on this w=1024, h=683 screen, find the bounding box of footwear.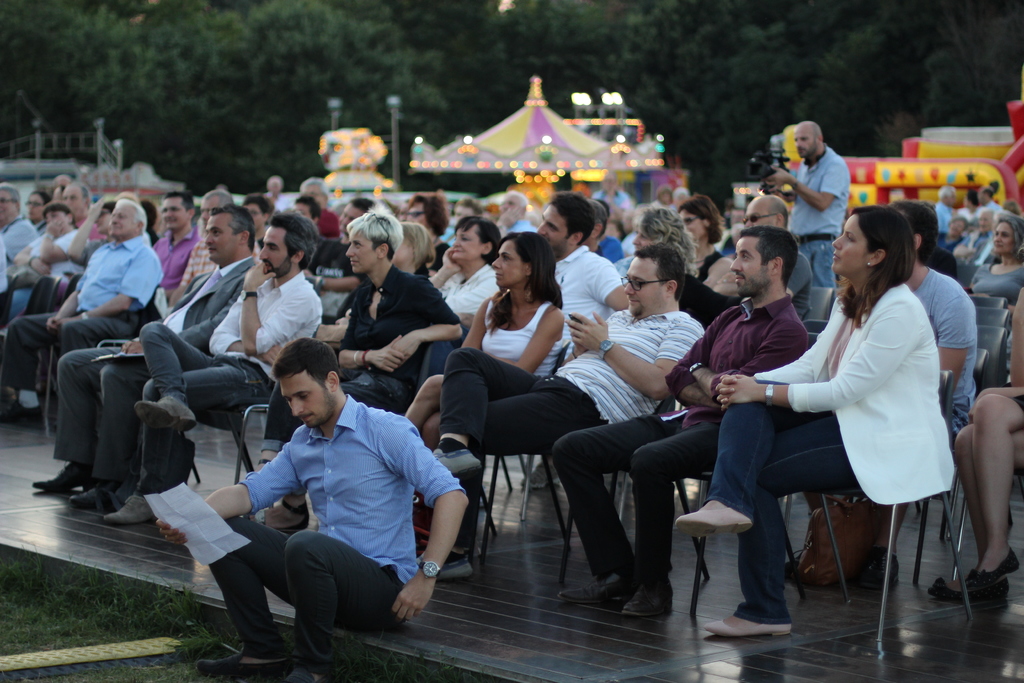
Bounding box: <region>674, 506, 753, 535</region>.
